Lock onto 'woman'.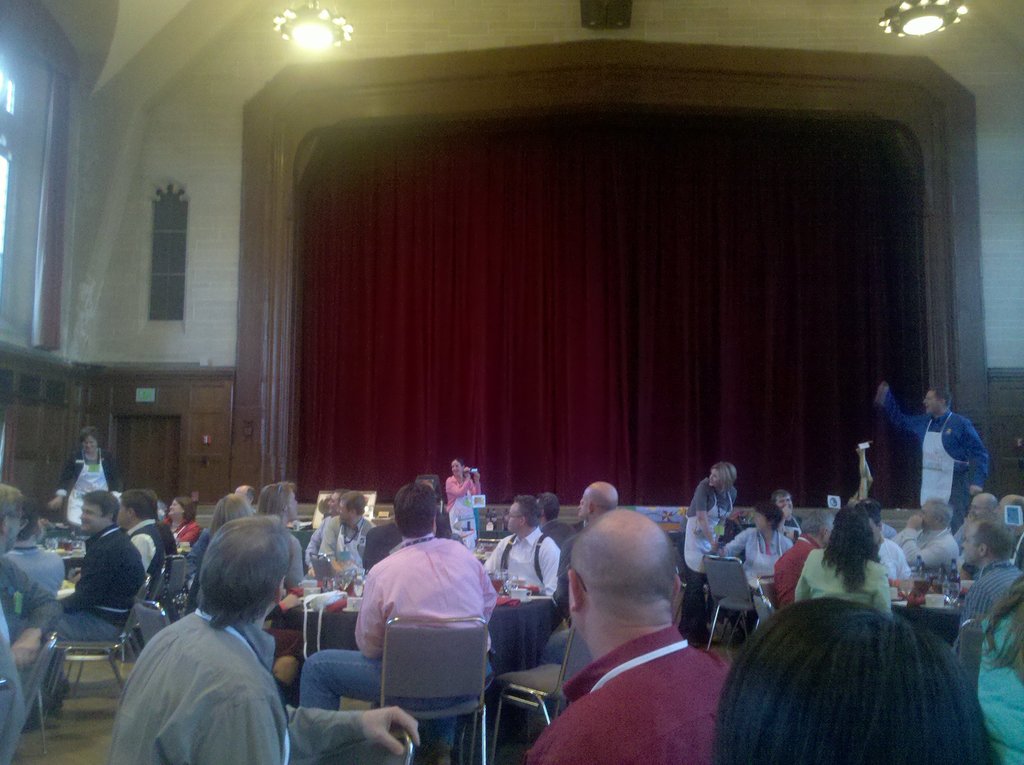
Locked: left=673, top=461, right=743, bottom=650.
